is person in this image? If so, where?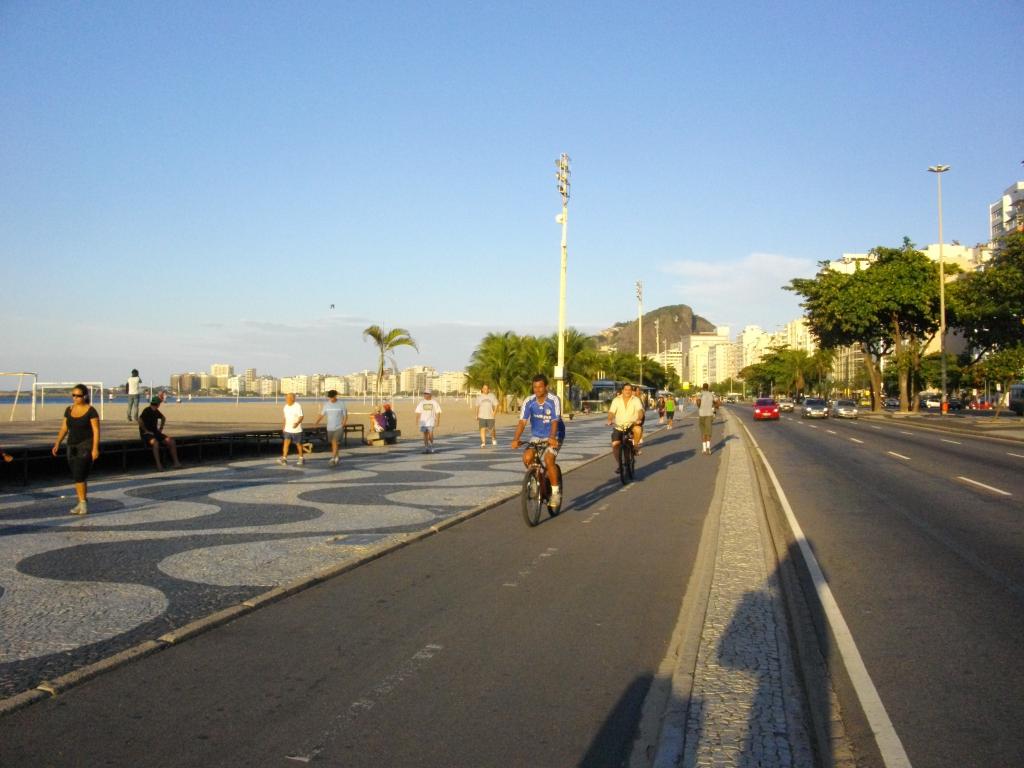
Yes, at 138:395:185:476.
